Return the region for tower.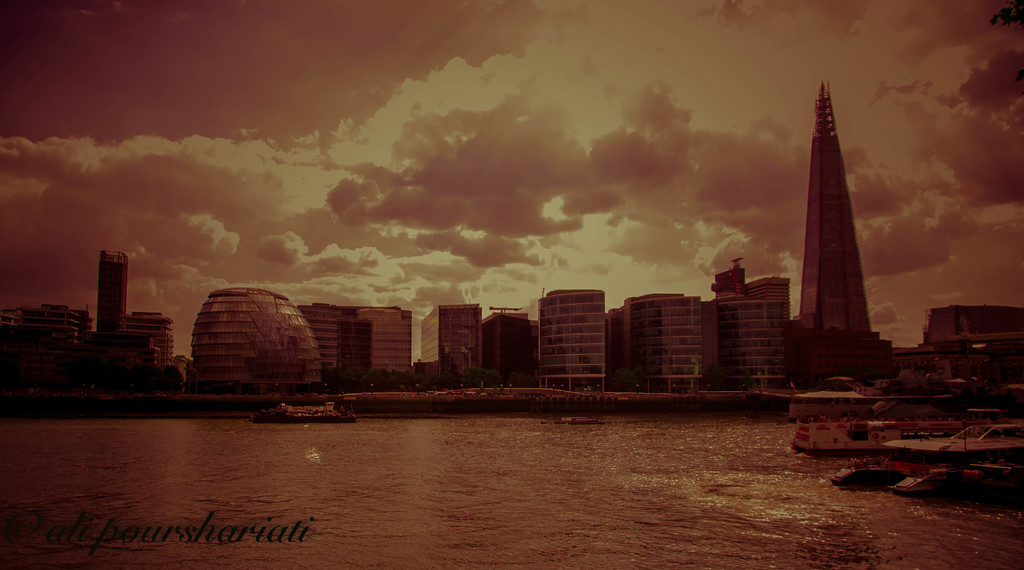
<region>93, 255, 128, 327</region>.
